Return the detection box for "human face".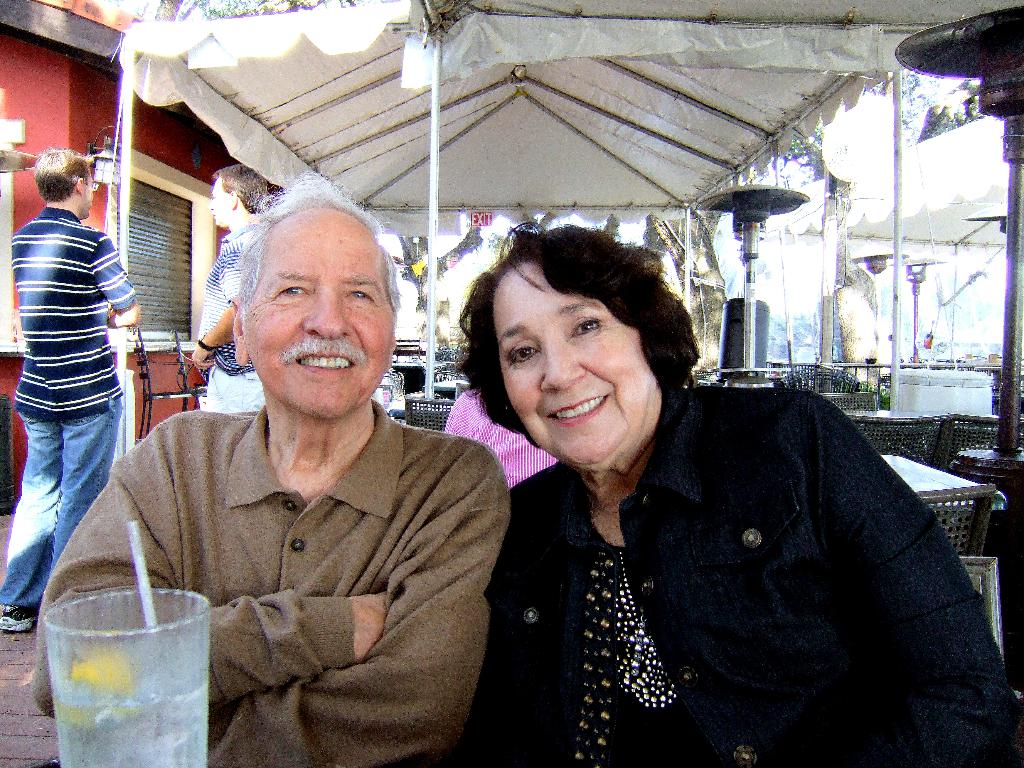
Rect(211, 177, 234, 224).
